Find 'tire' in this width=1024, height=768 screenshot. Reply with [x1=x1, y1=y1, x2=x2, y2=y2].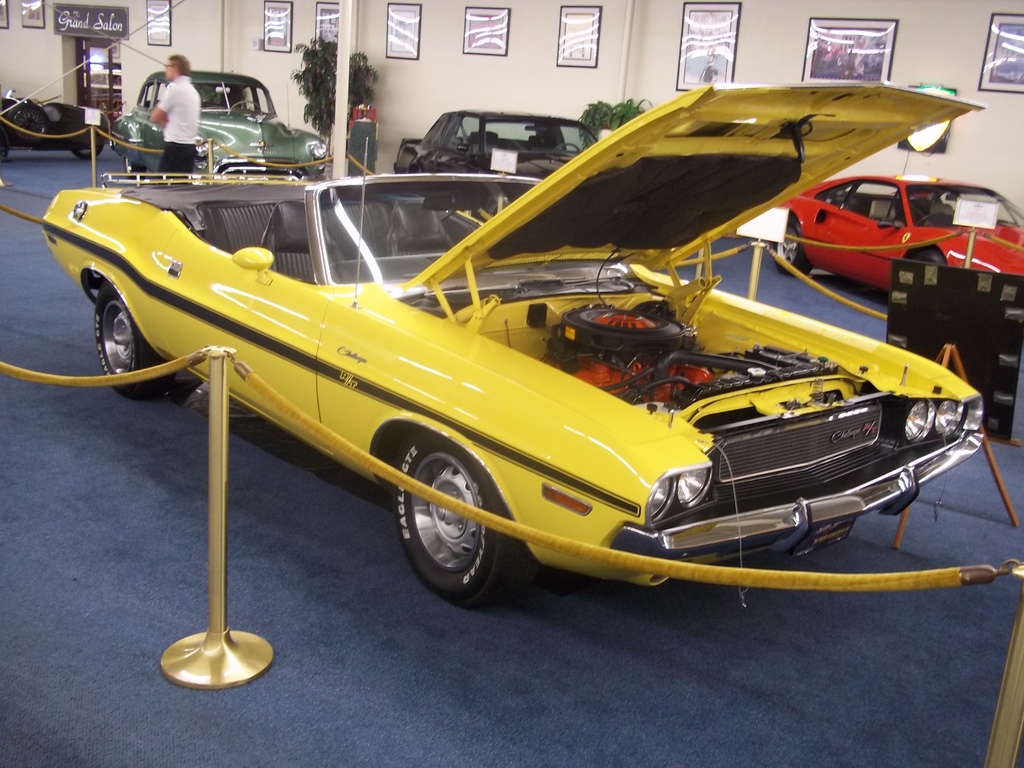
[x1=91, y1=283, x2=178, y2=399].
